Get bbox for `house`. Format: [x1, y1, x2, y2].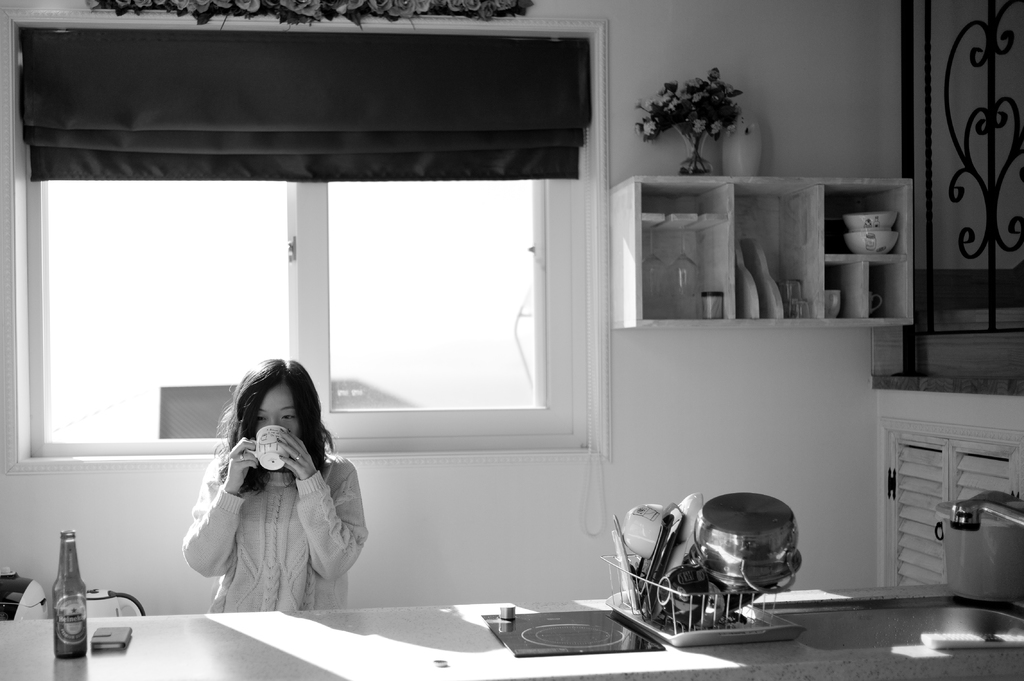
[0, 5, 989, 680].
